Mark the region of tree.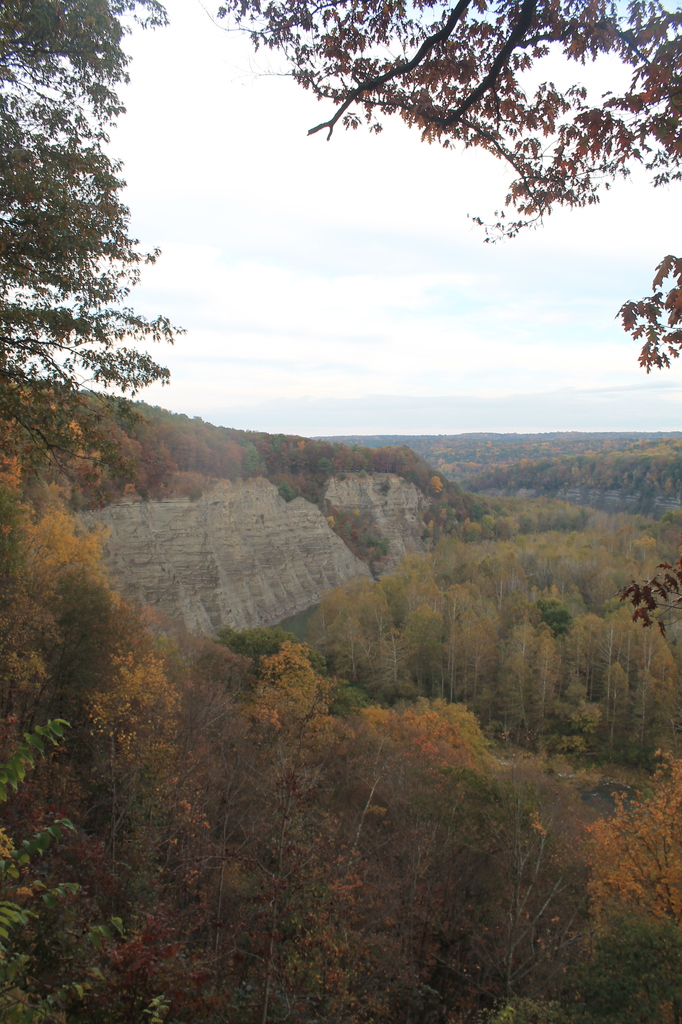
Region: <box>201,3,681,238</box>.
